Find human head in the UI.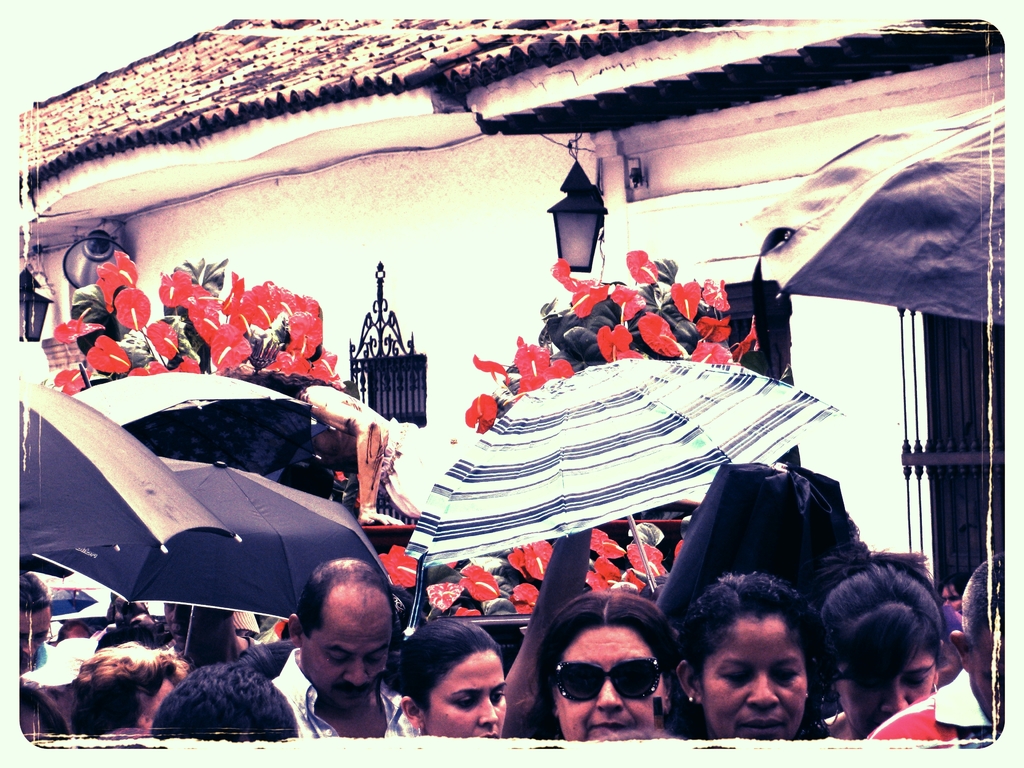
UI element at rect(815, 550, 942, 736).
